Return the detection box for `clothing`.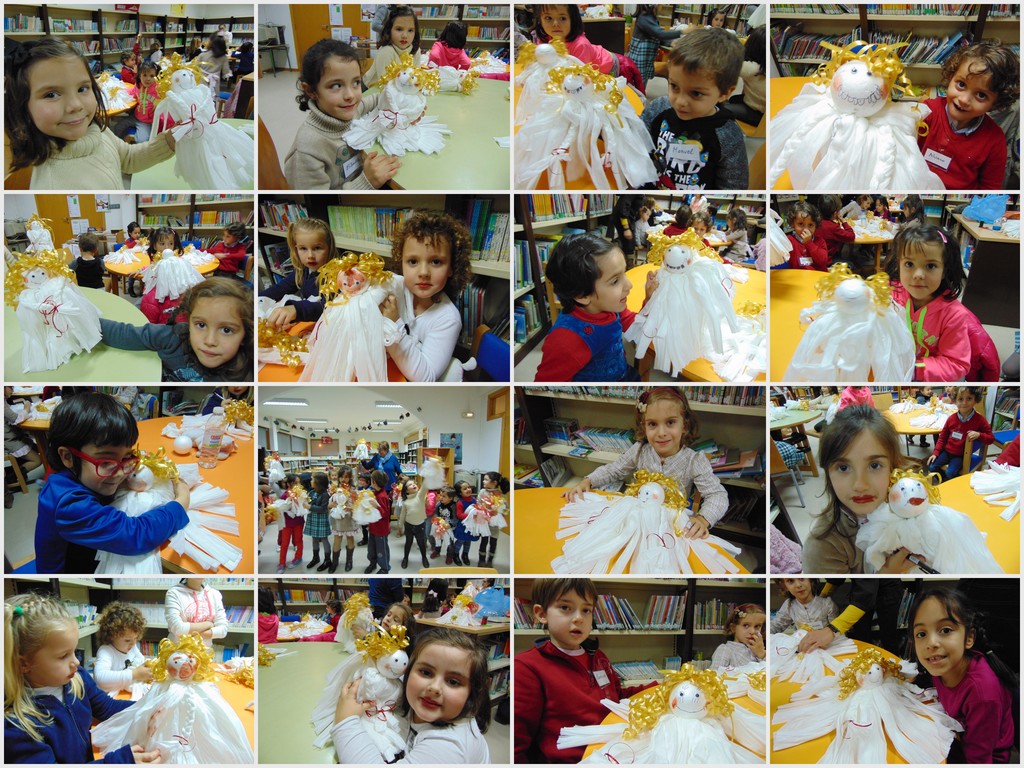
<box>292,104,381,187</box>.
